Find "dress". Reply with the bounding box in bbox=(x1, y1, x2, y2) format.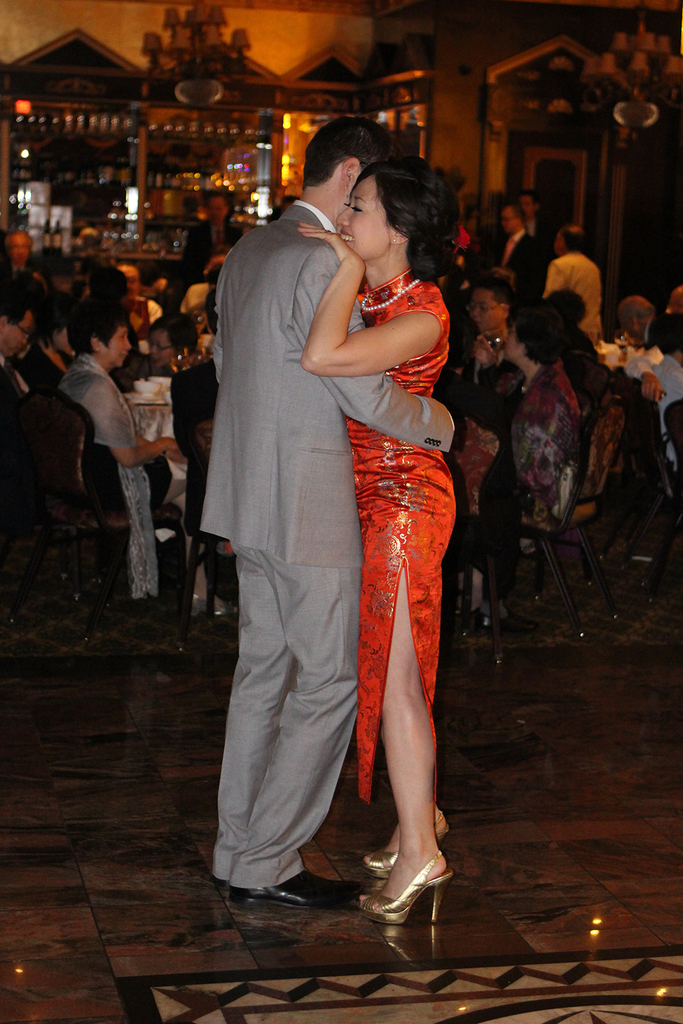
bbox=(289, 245, 454, 861).
